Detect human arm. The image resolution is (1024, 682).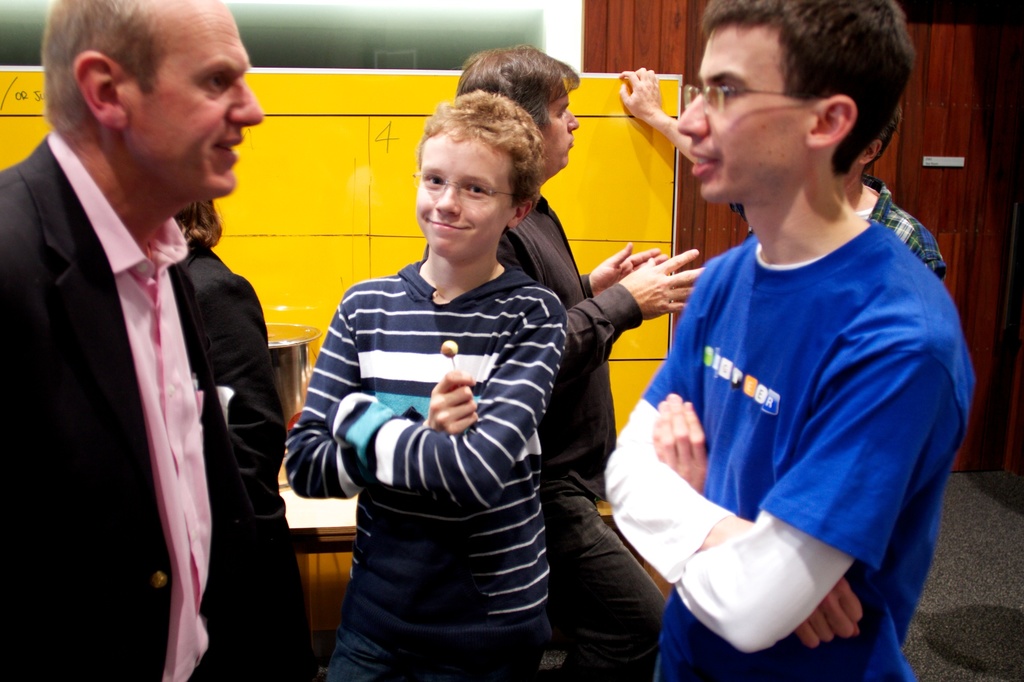
rect(285, 278, 481, 498).
